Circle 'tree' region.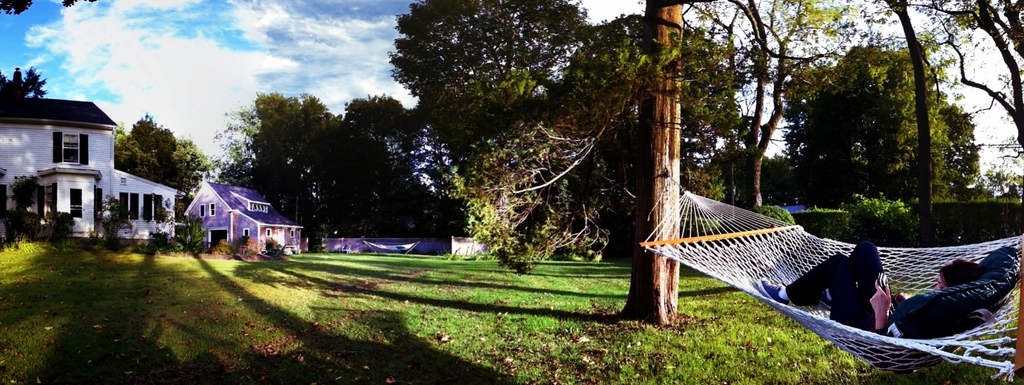
Region: box(0, 56, 54, 101).
